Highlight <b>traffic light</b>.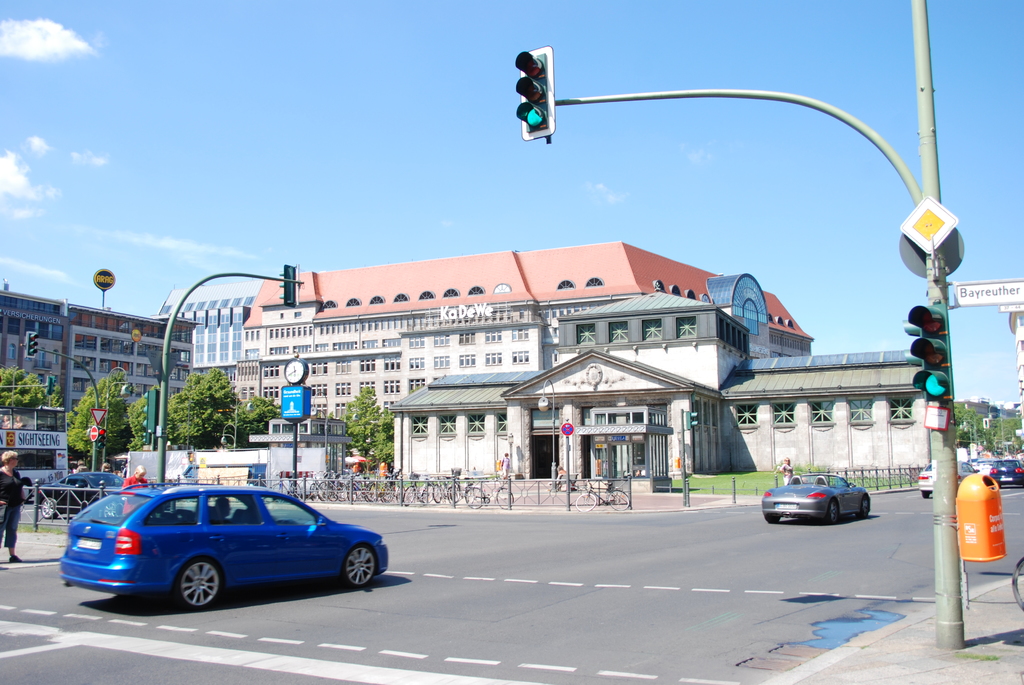
Highlighted region: <box>902,319,922,366</box>.
